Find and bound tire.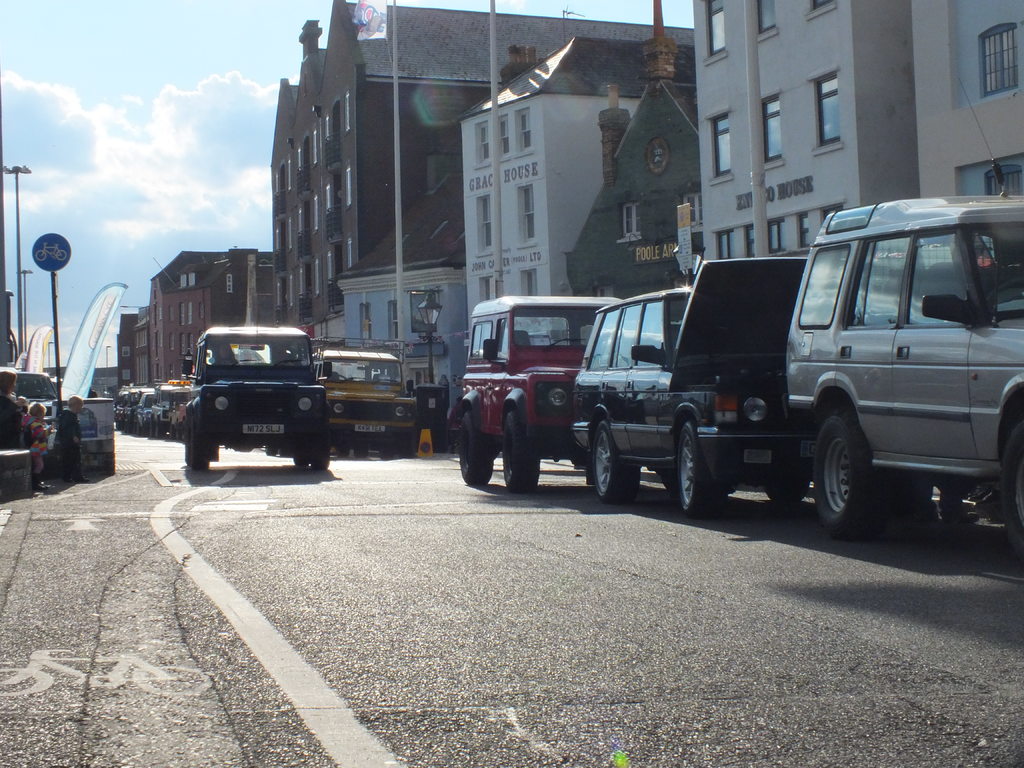
Bound: (x1=498, y1=408, x2=543, y2=492).
